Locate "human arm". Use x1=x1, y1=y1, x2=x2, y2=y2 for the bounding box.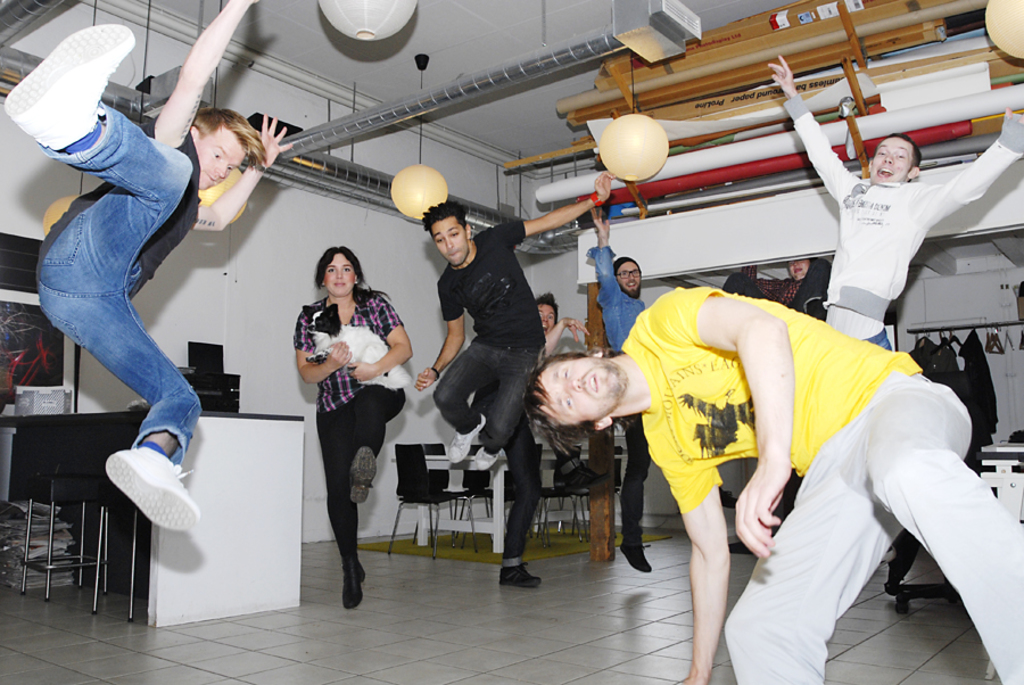
x1=666, y1=435, x2=734, y2=684.
